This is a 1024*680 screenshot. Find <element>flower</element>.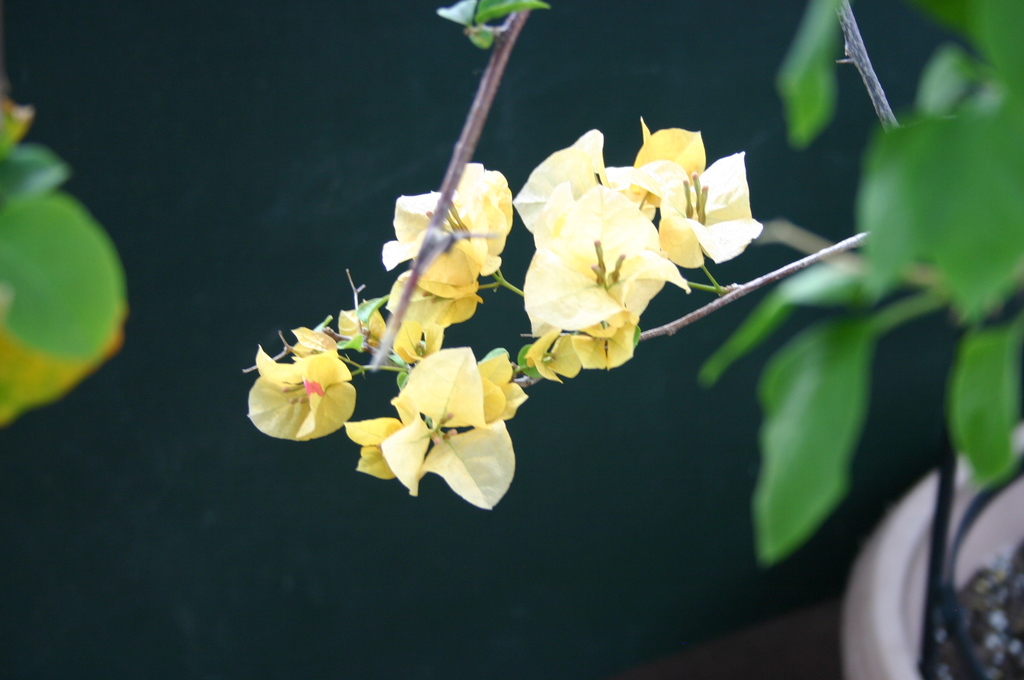
Bounding box: BBox(521, 128, 609, 245).
